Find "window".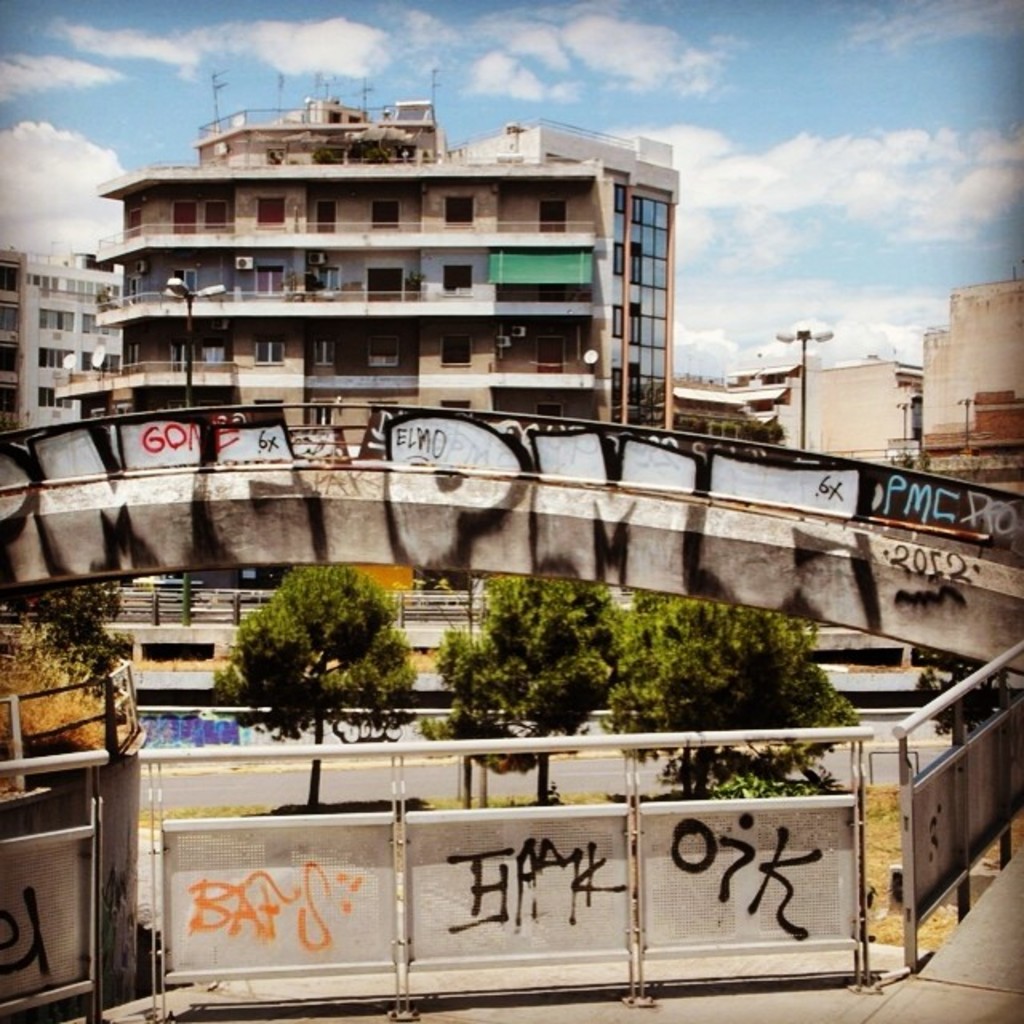
[314,334,341,370].
